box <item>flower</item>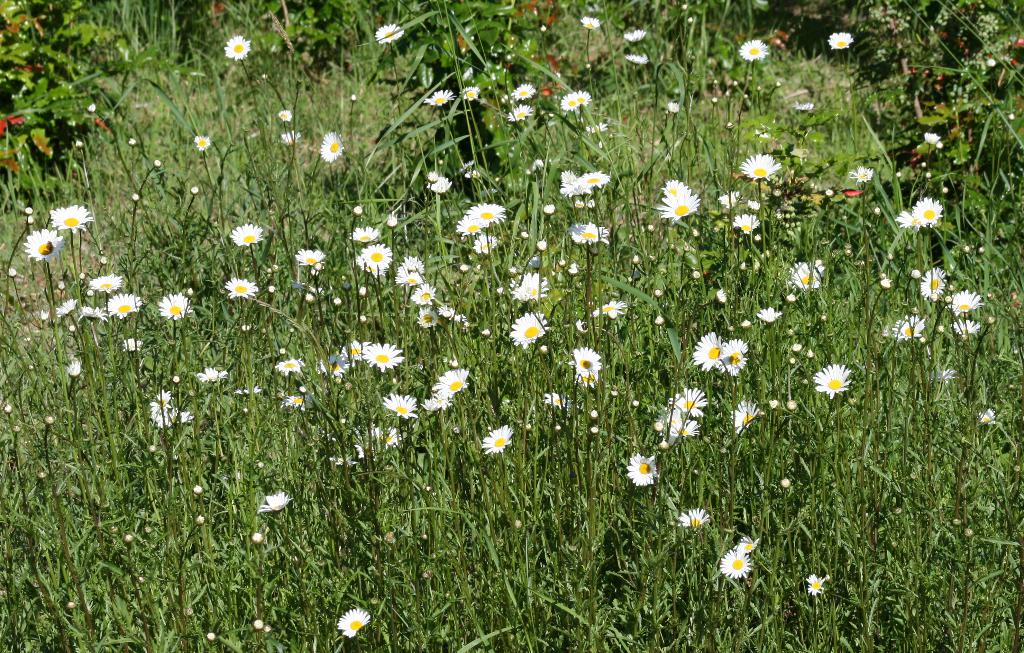
321/131/344/163
